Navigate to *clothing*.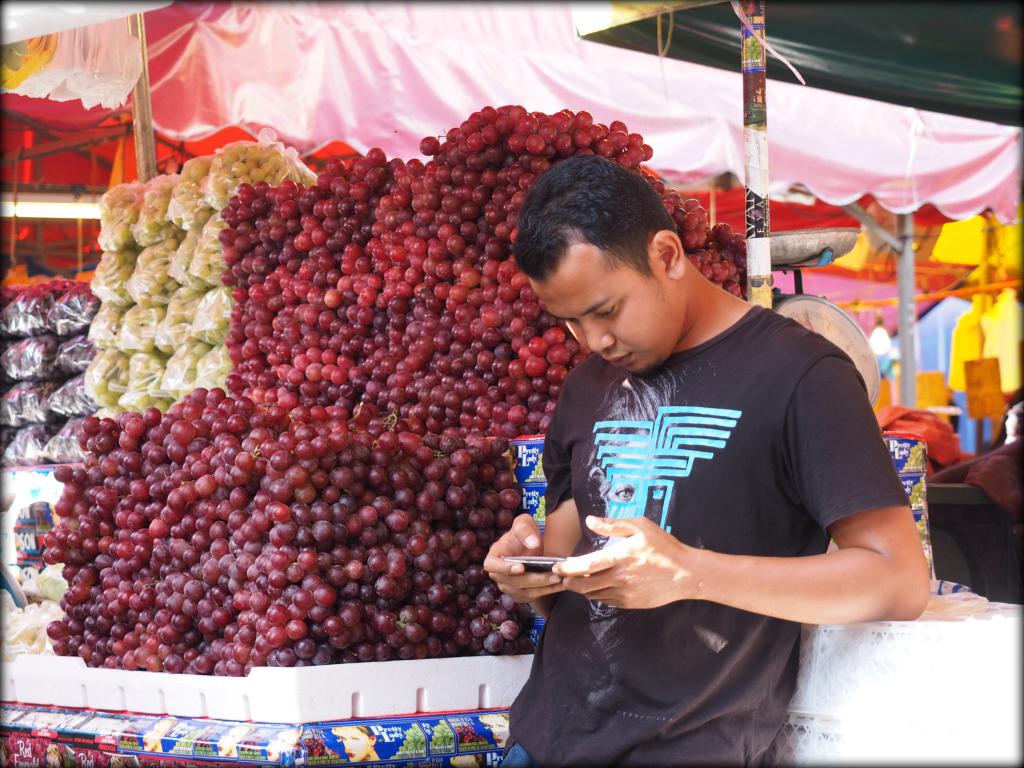
Navigation target: (489, 266, 914, 697).
